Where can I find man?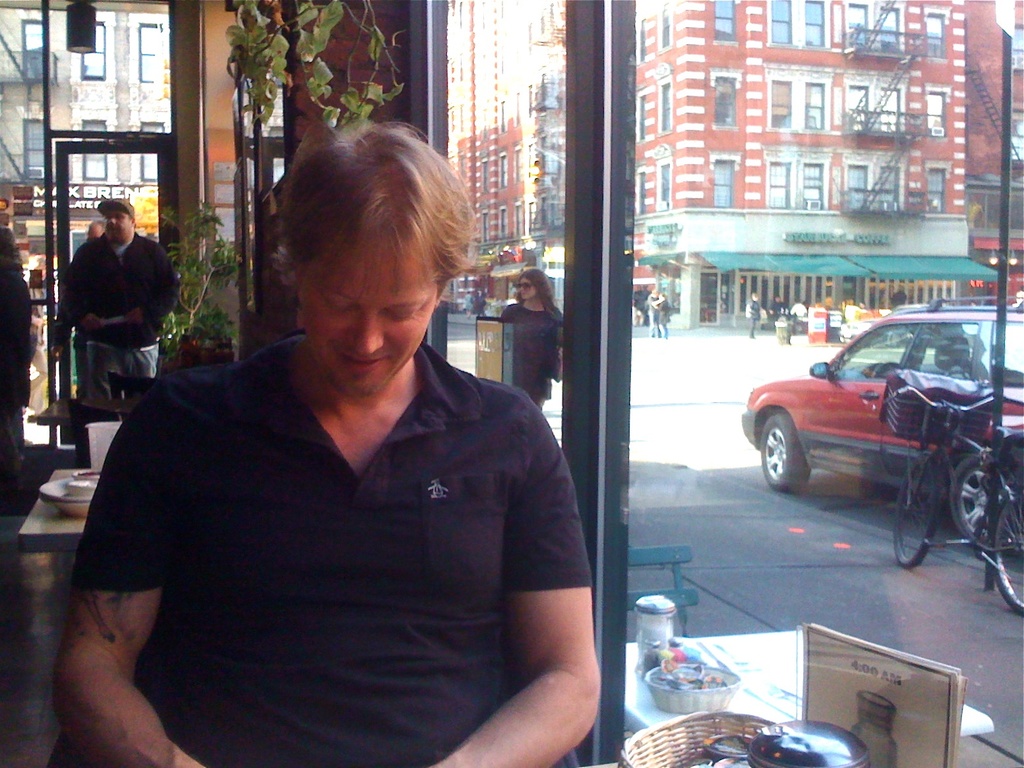
You can find it at locate(49, 194, 174, 420).
